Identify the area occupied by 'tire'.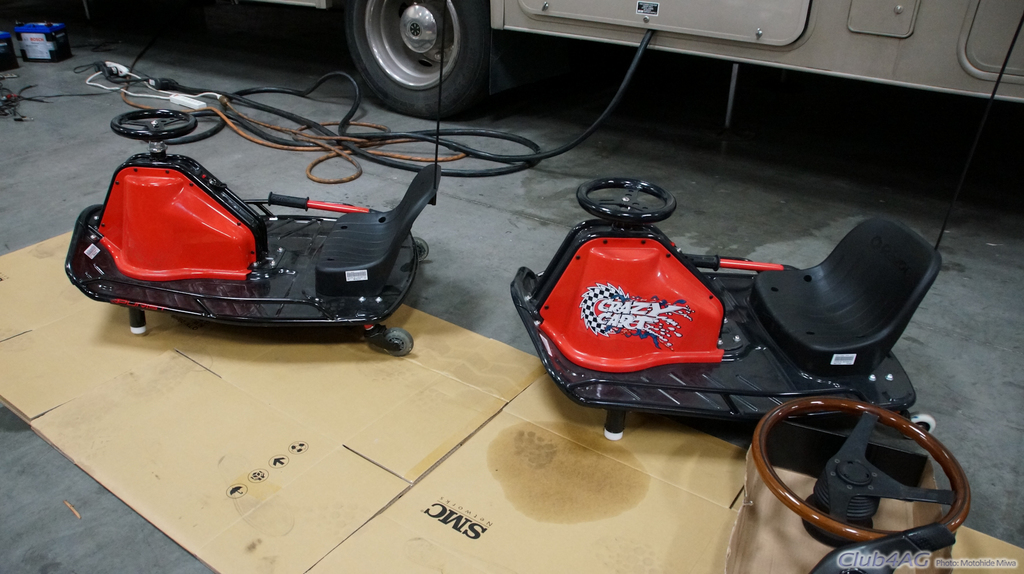
Area: region(904, 411, 935, 440).
